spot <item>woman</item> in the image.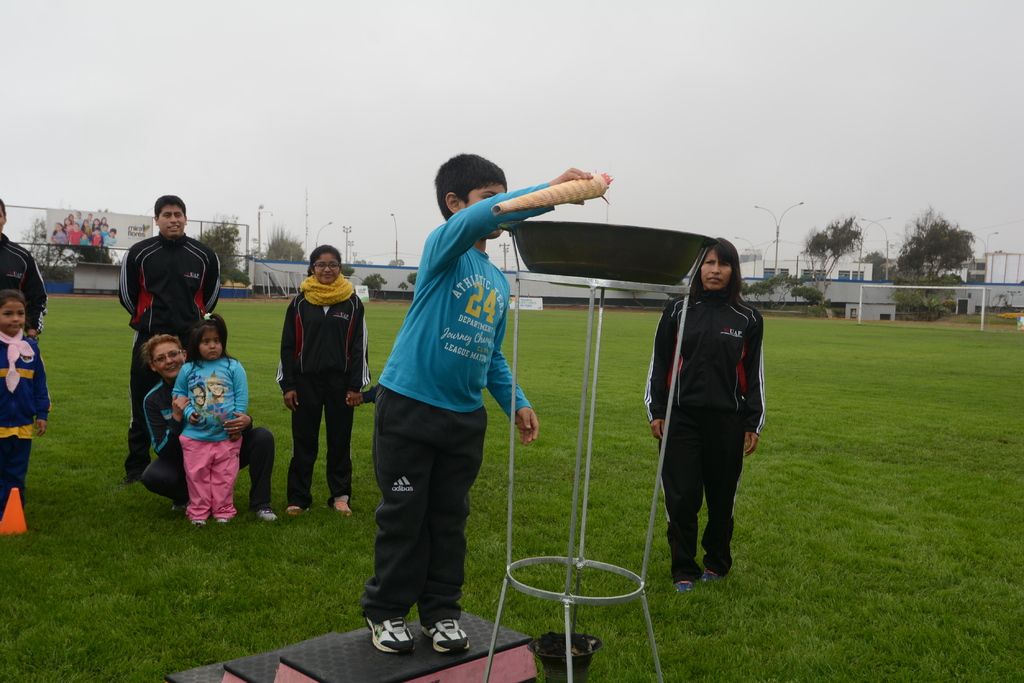
<item>woman</item> found at bbox=[276, 239, 373, 516].
